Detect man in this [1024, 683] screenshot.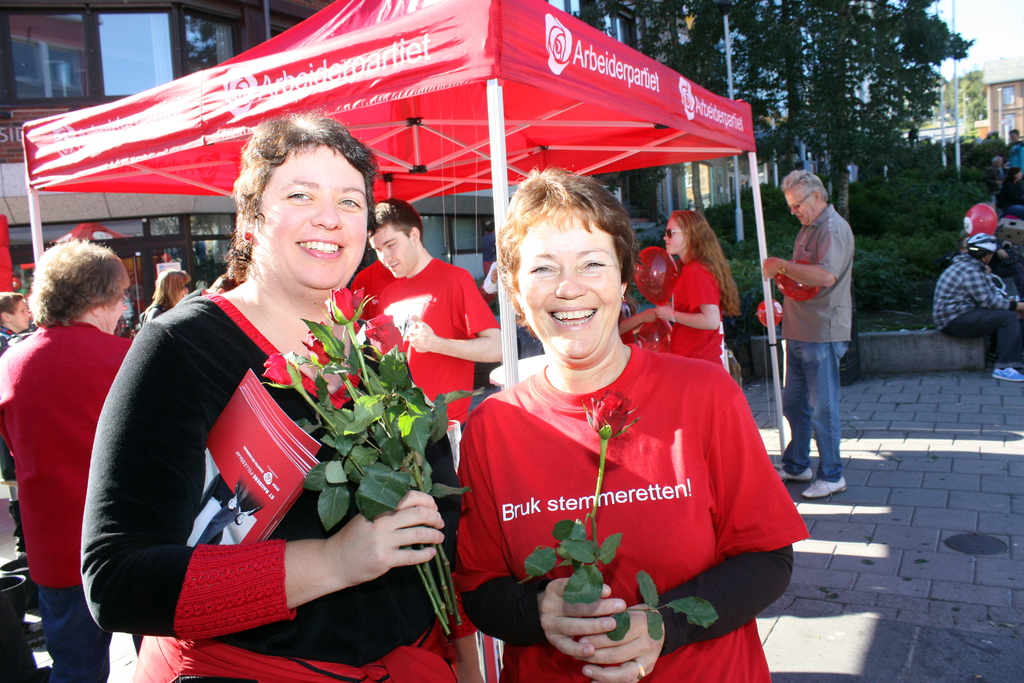
Detection: <region>368, 197, 502, 431</region>.
